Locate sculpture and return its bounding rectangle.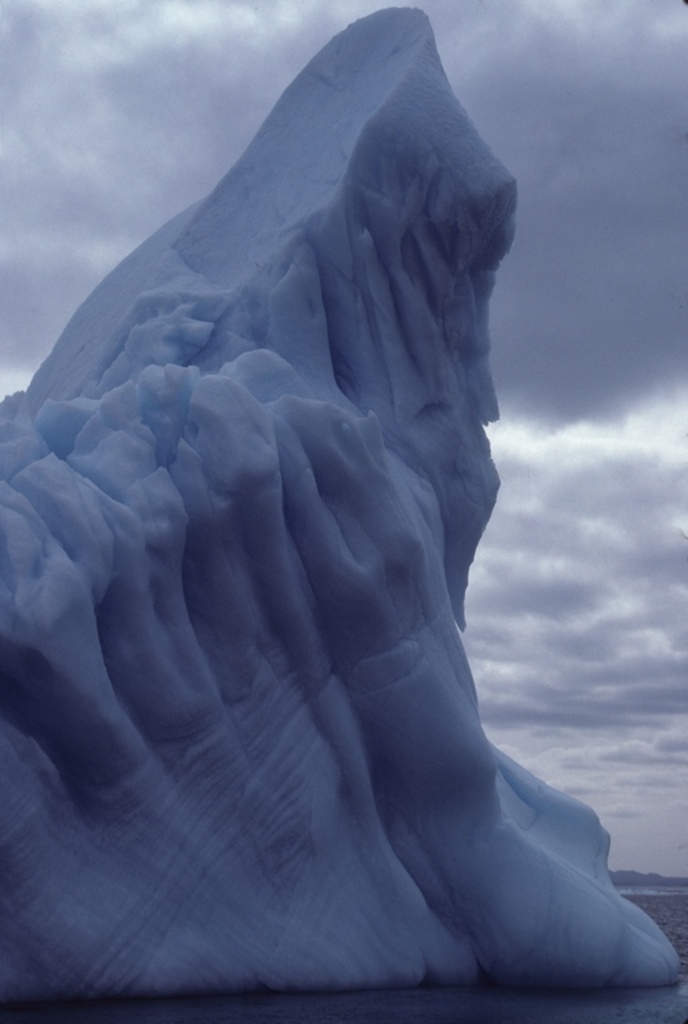
BBox(0, 0, 677, 1000).
